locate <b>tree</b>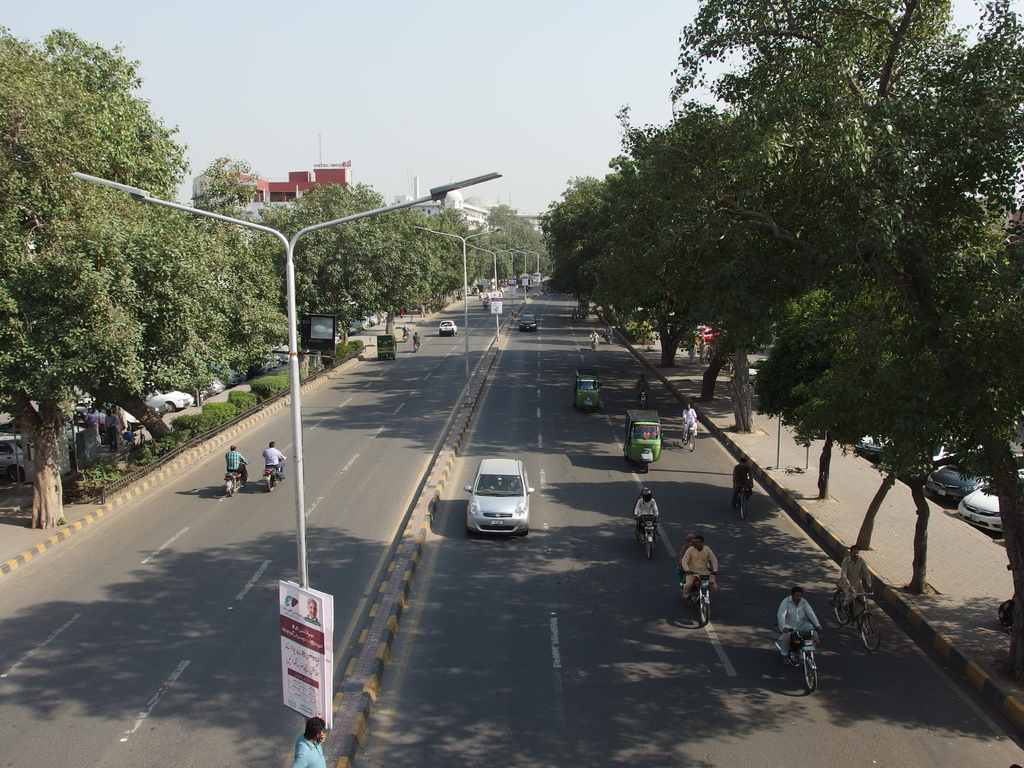
rect(187, 227, 298, 396)
